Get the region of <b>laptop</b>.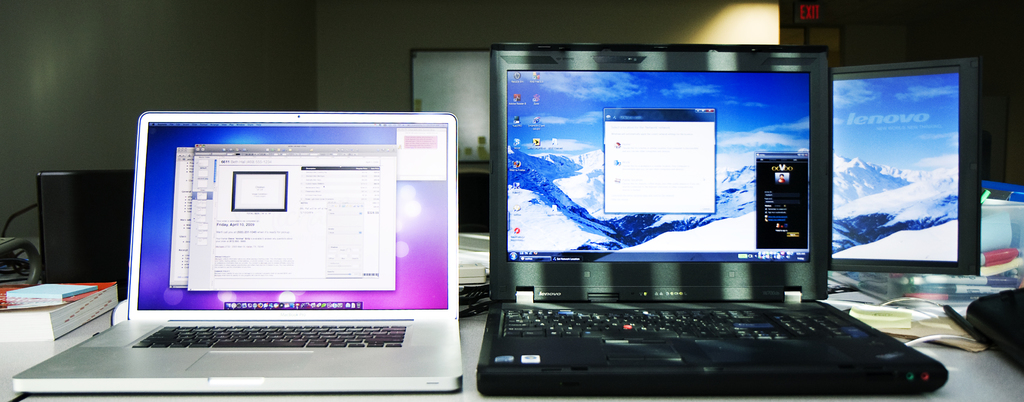
(14, 113, 464, 392).
